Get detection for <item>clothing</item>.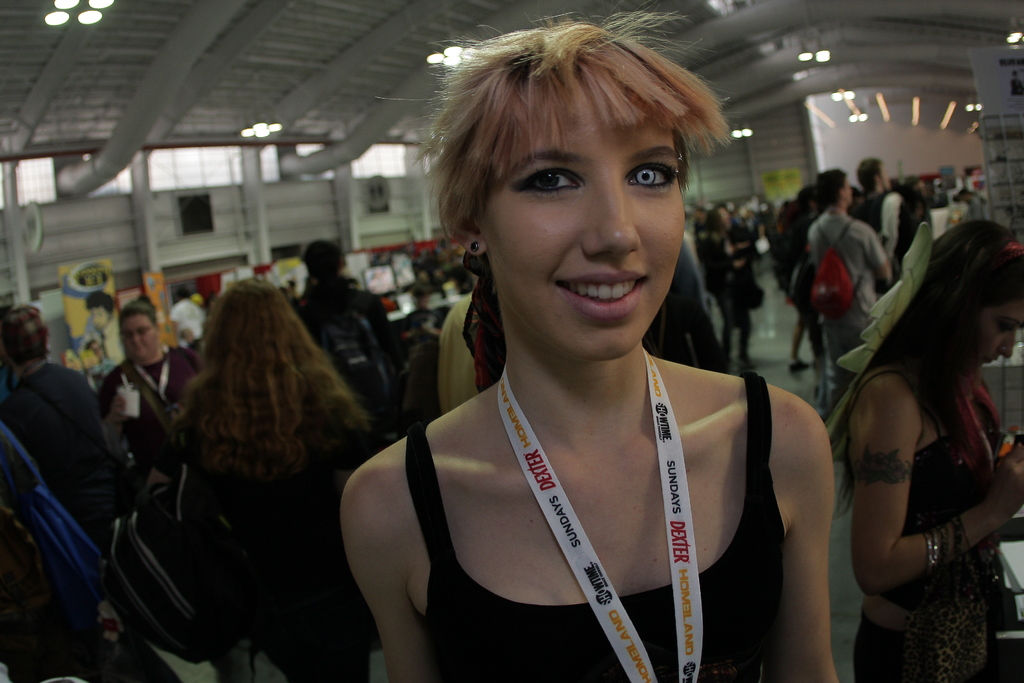
Detection: {"left": 168, "top": 299, "right": 202, "bottom": 342}.
